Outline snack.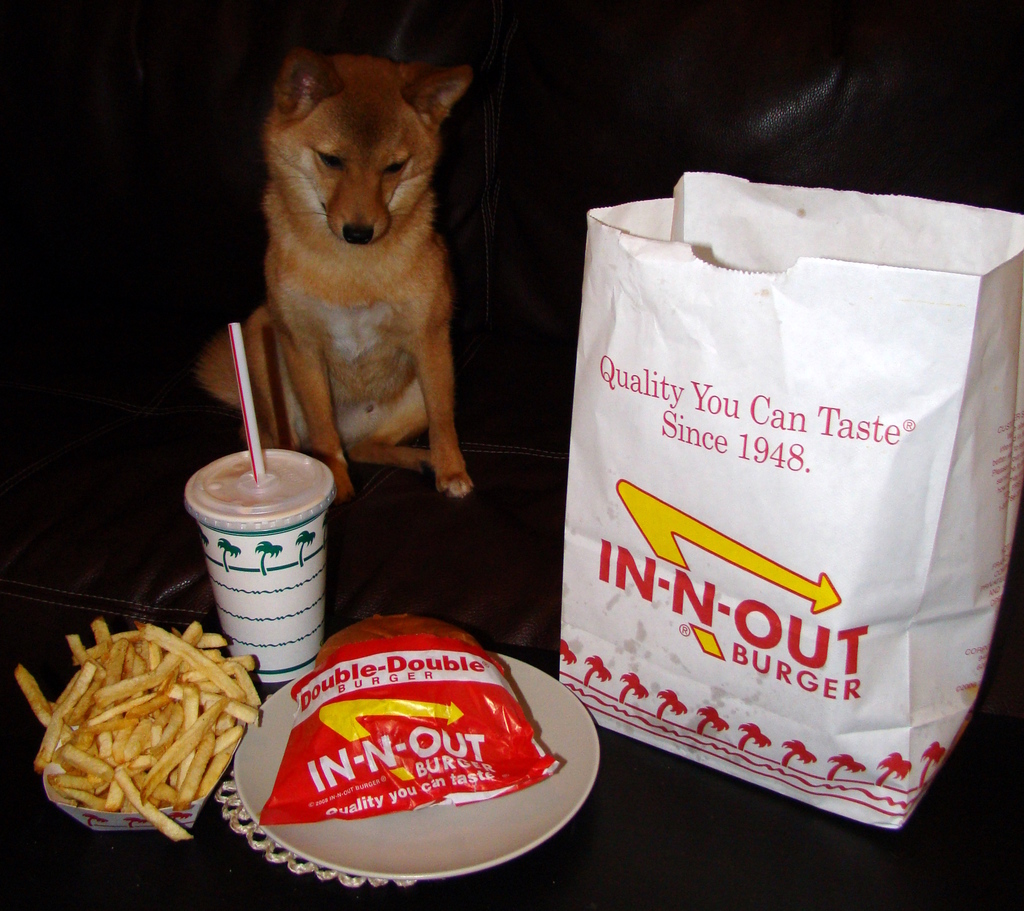
Outline: pyautogui.locateOnScreen(324, 704, 506, 770).
